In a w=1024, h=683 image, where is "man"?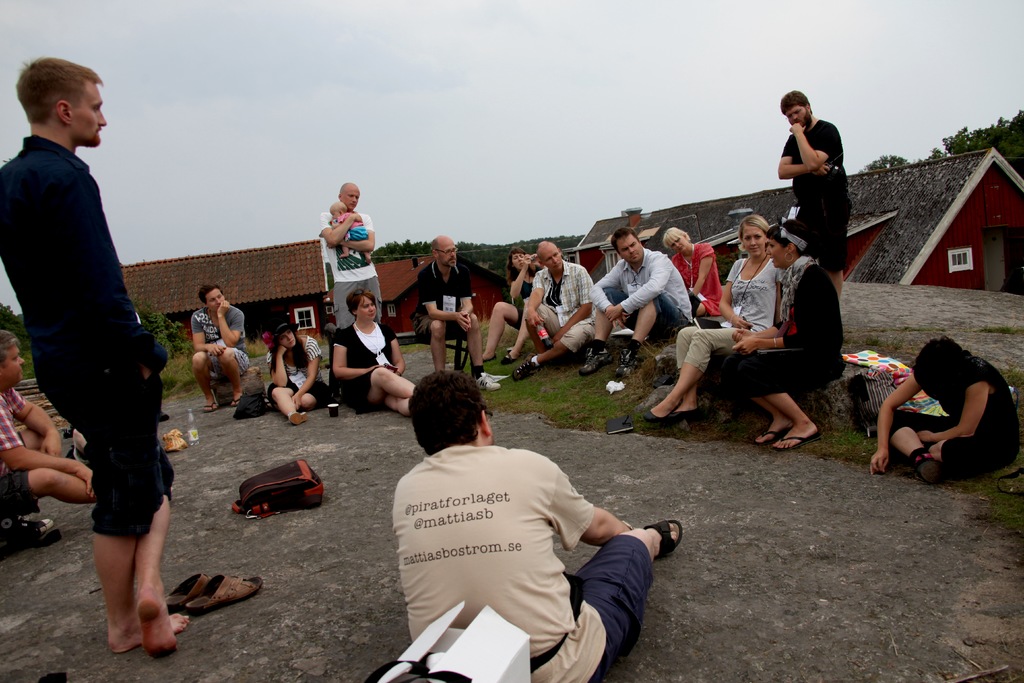
(772, 88, 849, 299).
